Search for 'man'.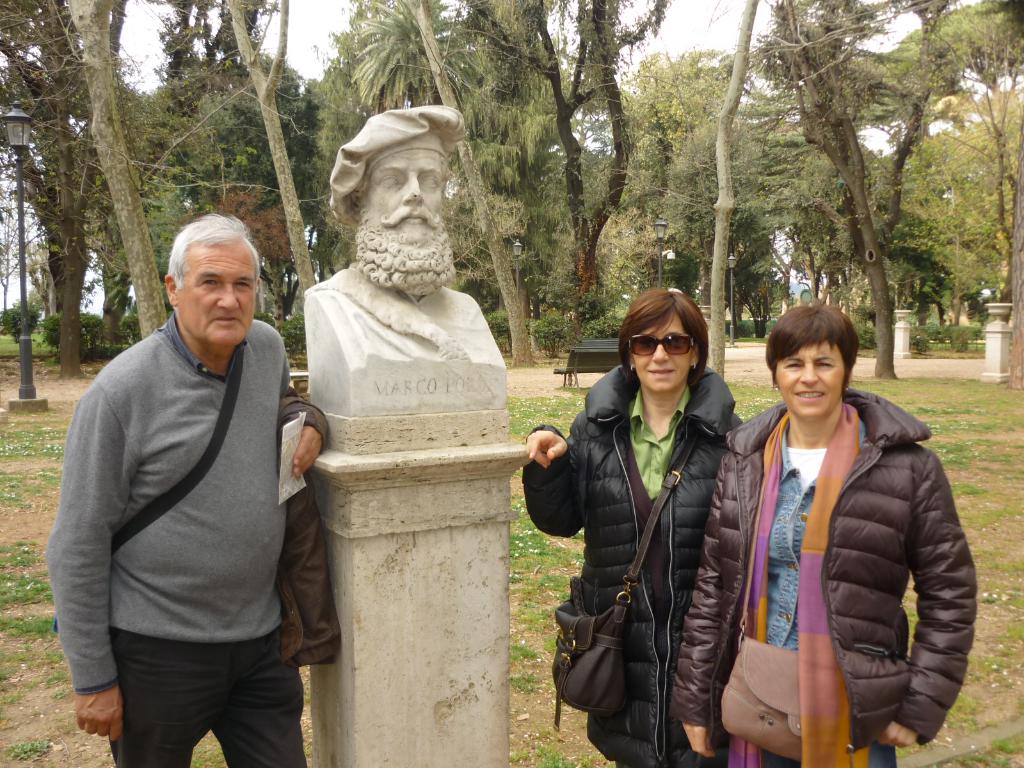
Found at {"left": 45, "top": 207, "right": 334, "bottom": 767}.
